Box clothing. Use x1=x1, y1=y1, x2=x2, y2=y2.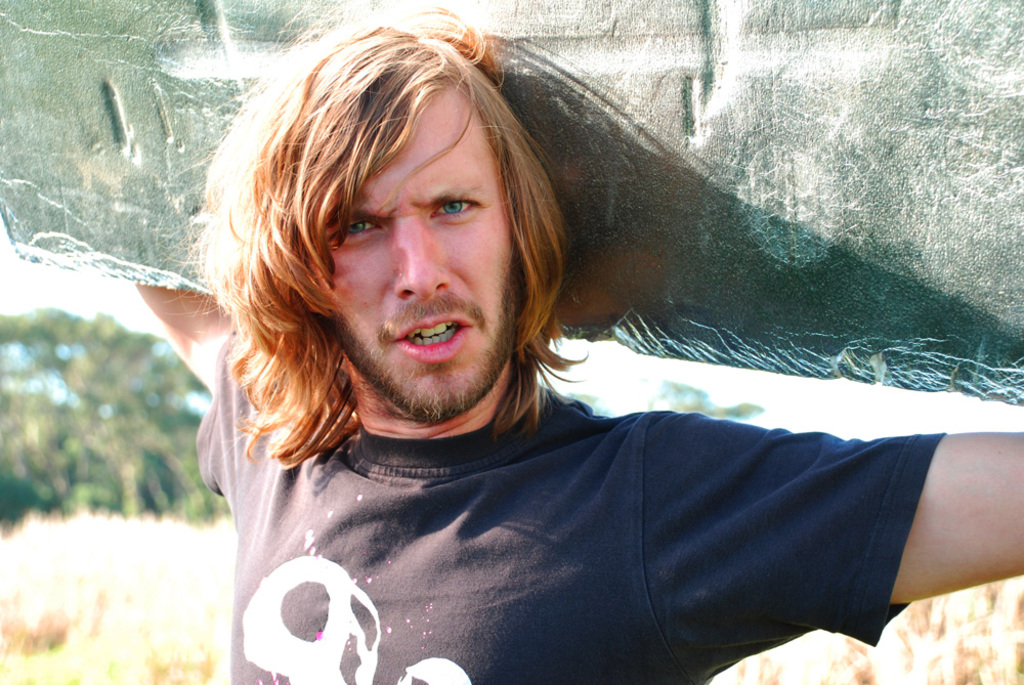
x1=197, y1=322, x2=943, y2=684.
